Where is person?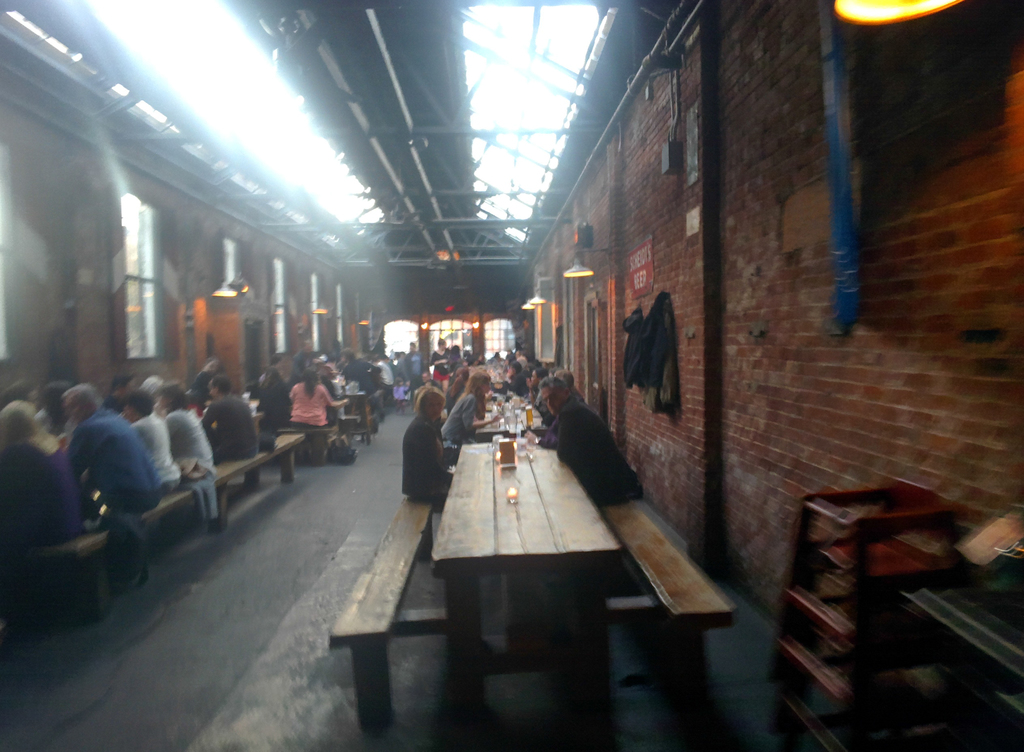
bbox=[61, 384, 159, 513].
